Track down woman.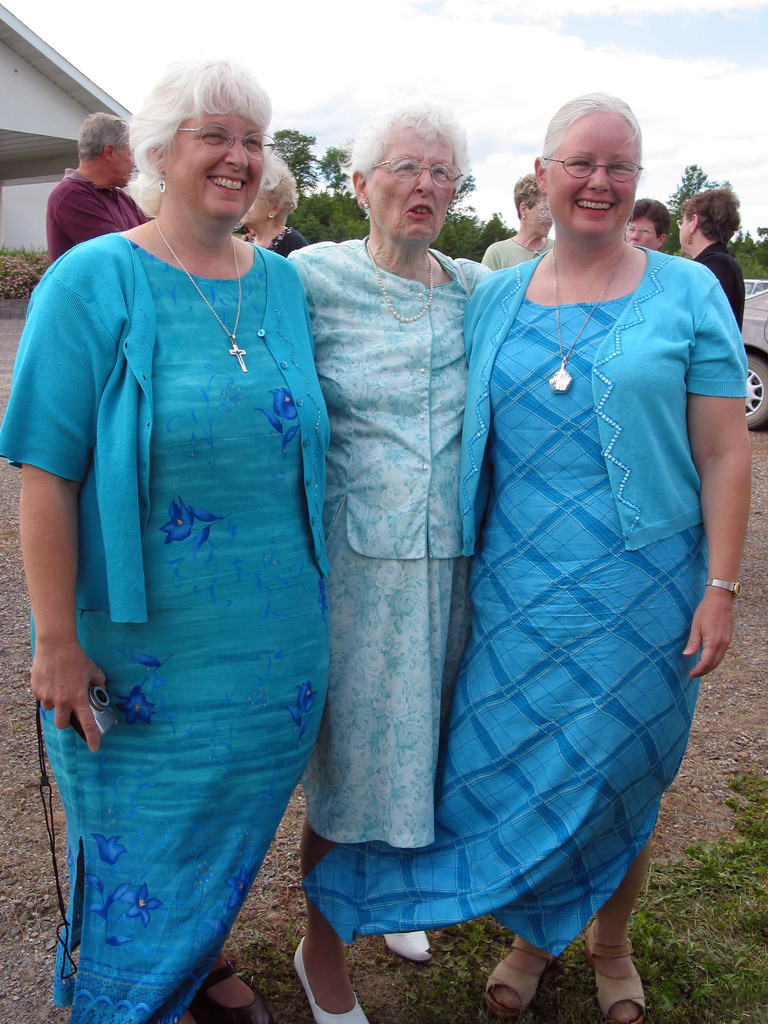
Tracked to <box>24,58,346,1023</box>.
